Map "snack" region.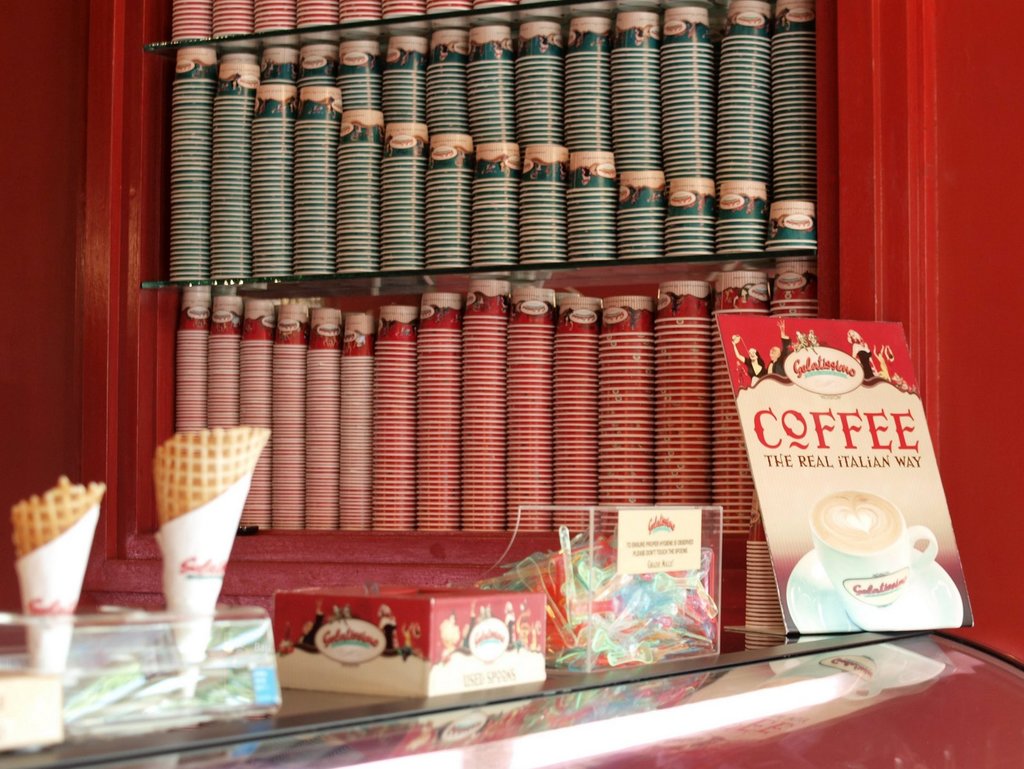
Mapped to {"x1": 154, "y1": 428, "x2": 268, "y2": 531}.
